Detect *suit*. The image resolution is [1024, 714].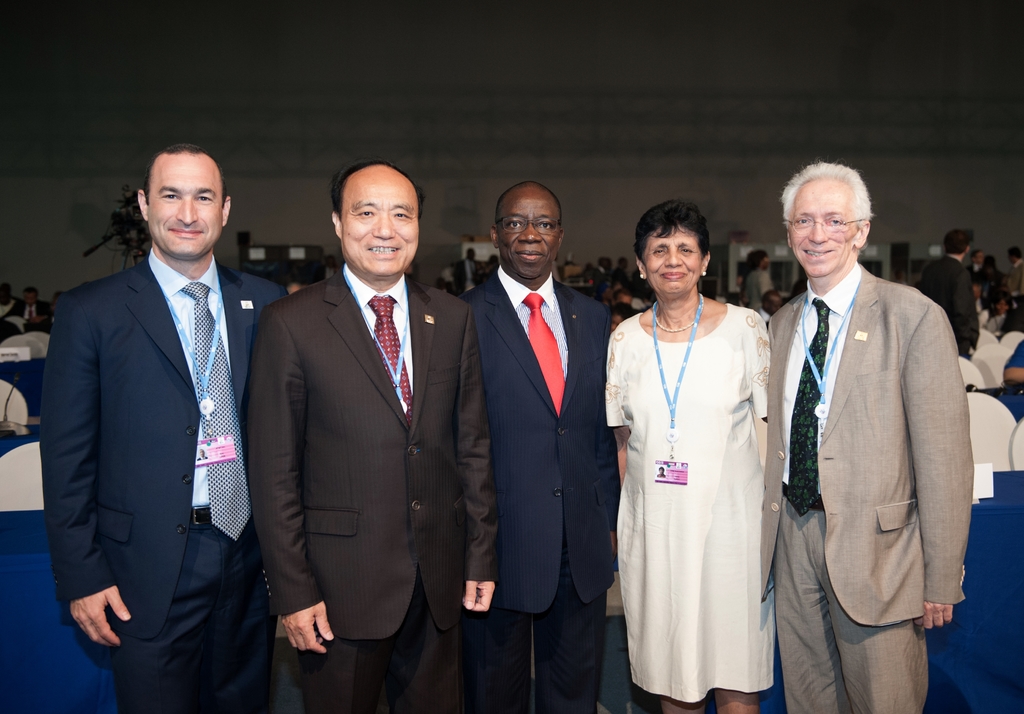
[x1=460, y1=265, x2=622, y2=713].
